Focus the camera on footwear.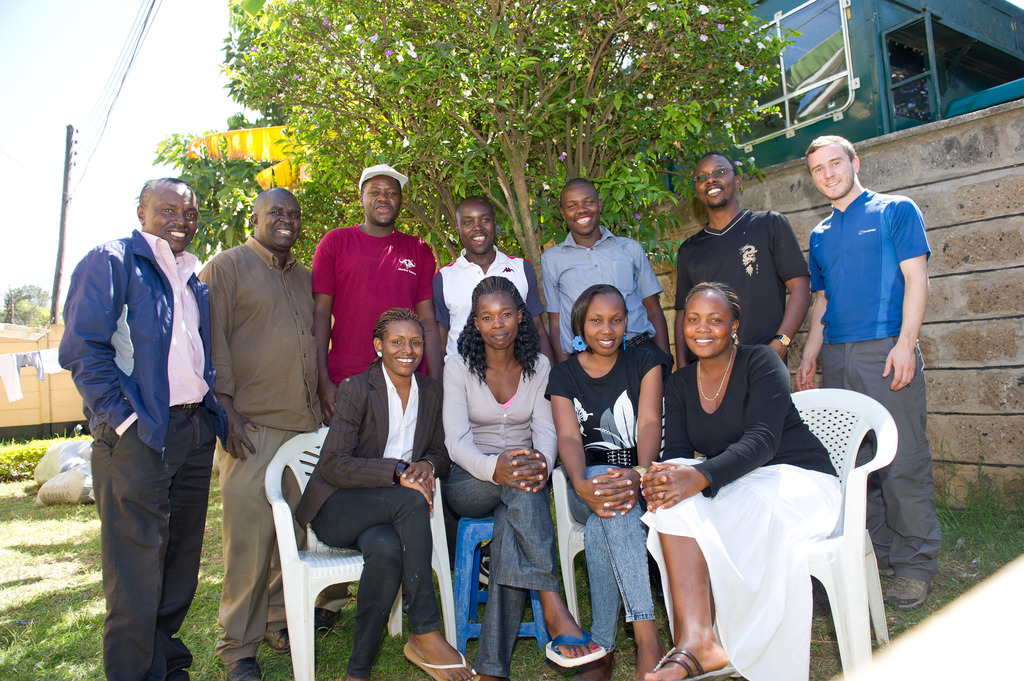
Focus region: detection(876, 568, 899, 577).
